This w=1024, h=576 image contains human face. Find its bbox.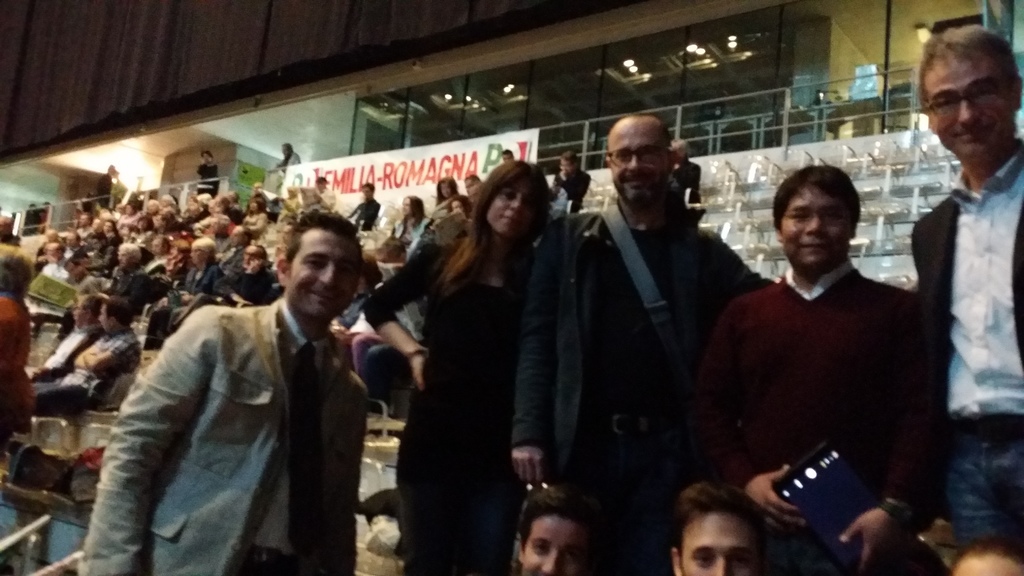
<bbox>614, 124, 666, 202</bbox>.
